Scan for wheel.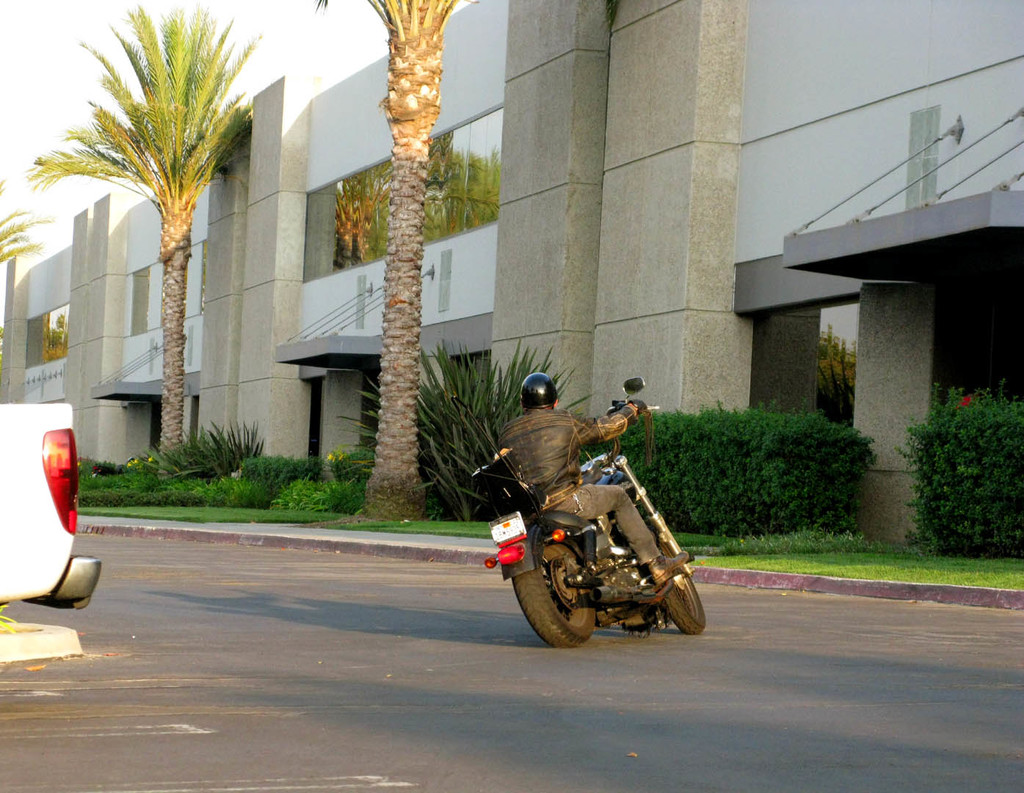
Scan result: {"left": 636, "top": 536, "right": 708, "bottom": 635}.
